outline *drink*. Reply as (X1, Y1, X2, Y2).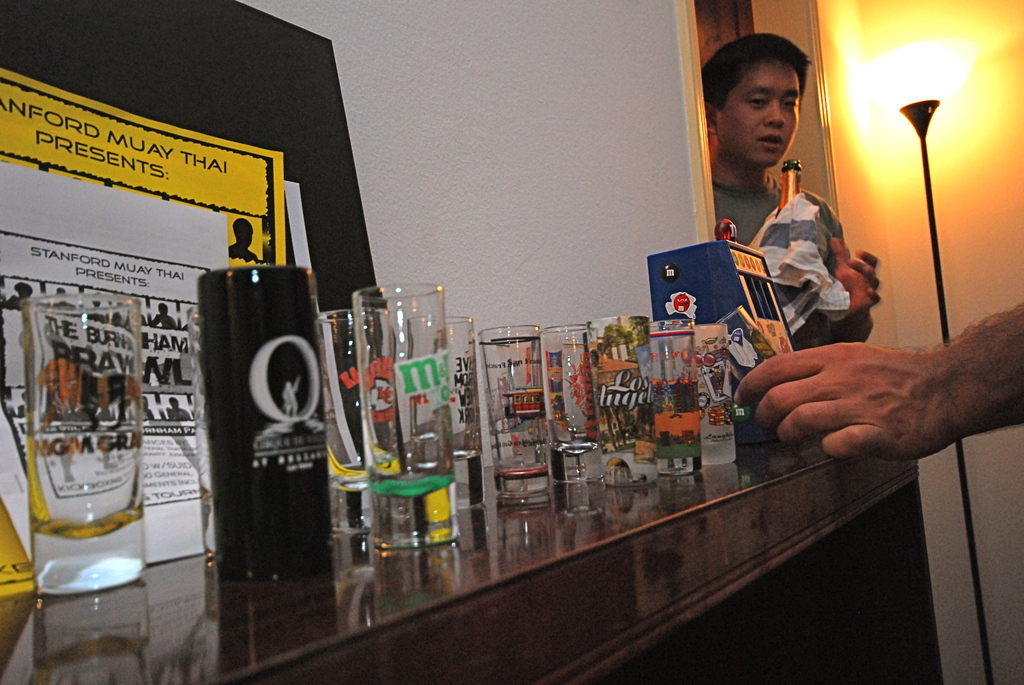
(193, 233, 315, 612).
